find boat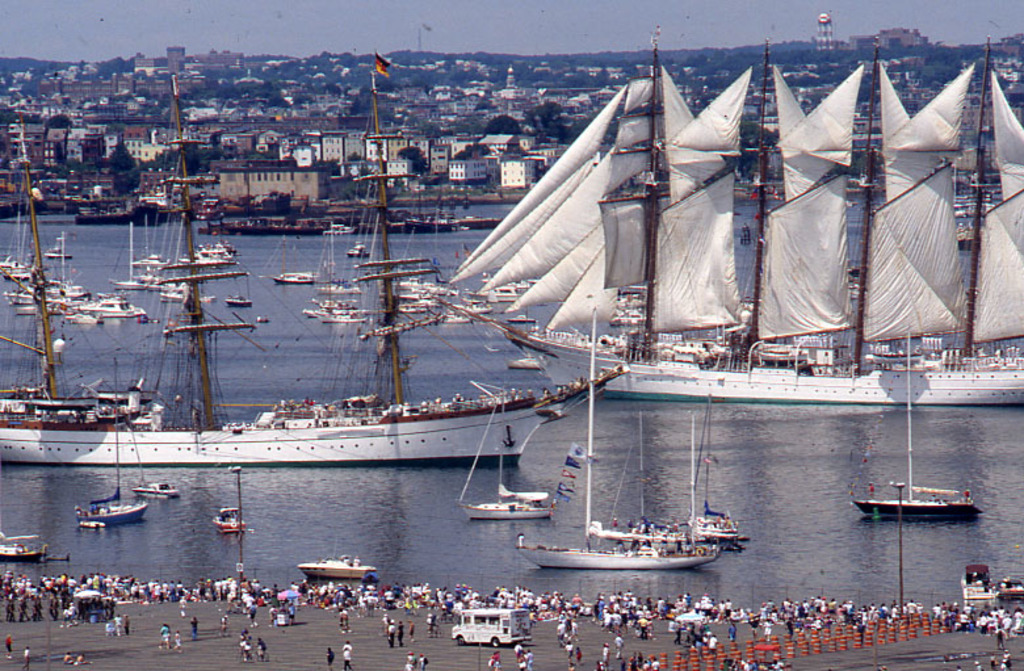
(81, 358, 144, 529)
